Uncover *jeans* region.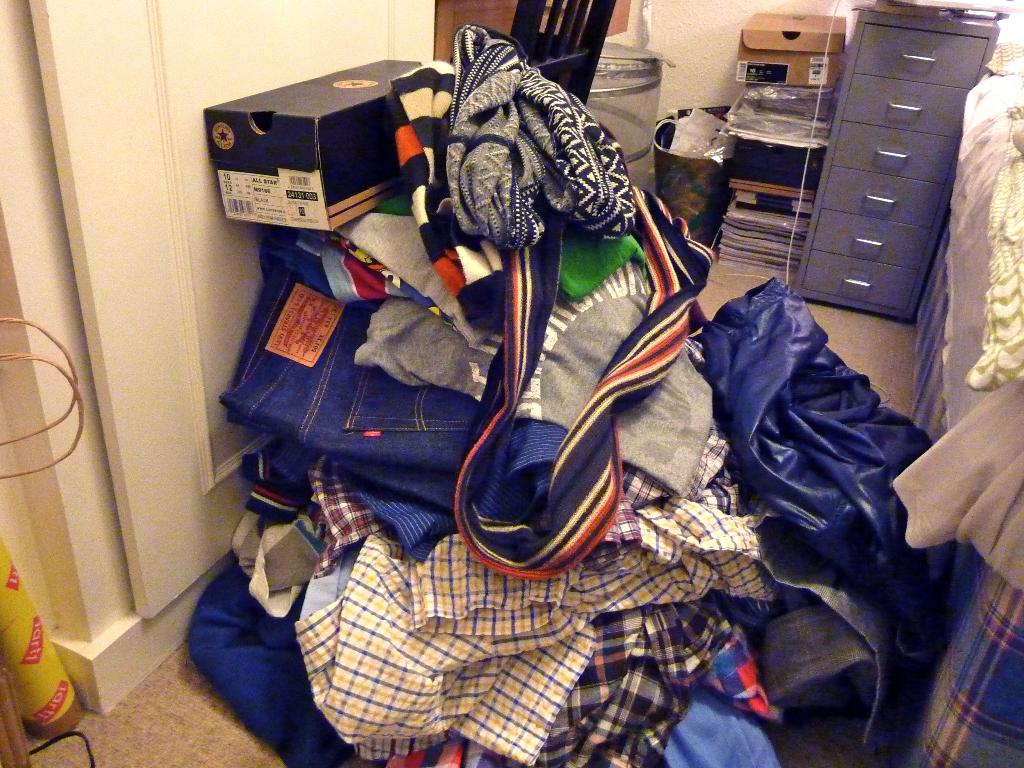
Uncovered: rect(209, 258, 461, 511).
